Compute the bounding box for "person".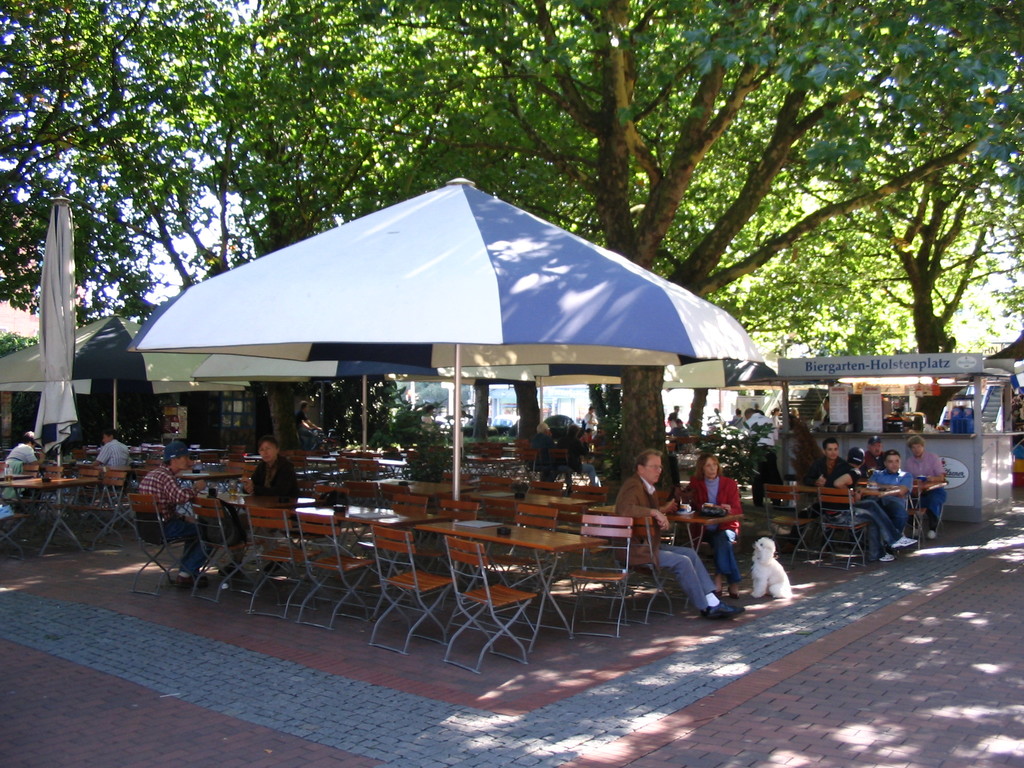
x1=904, y1=436, x2=947, y2=547.
